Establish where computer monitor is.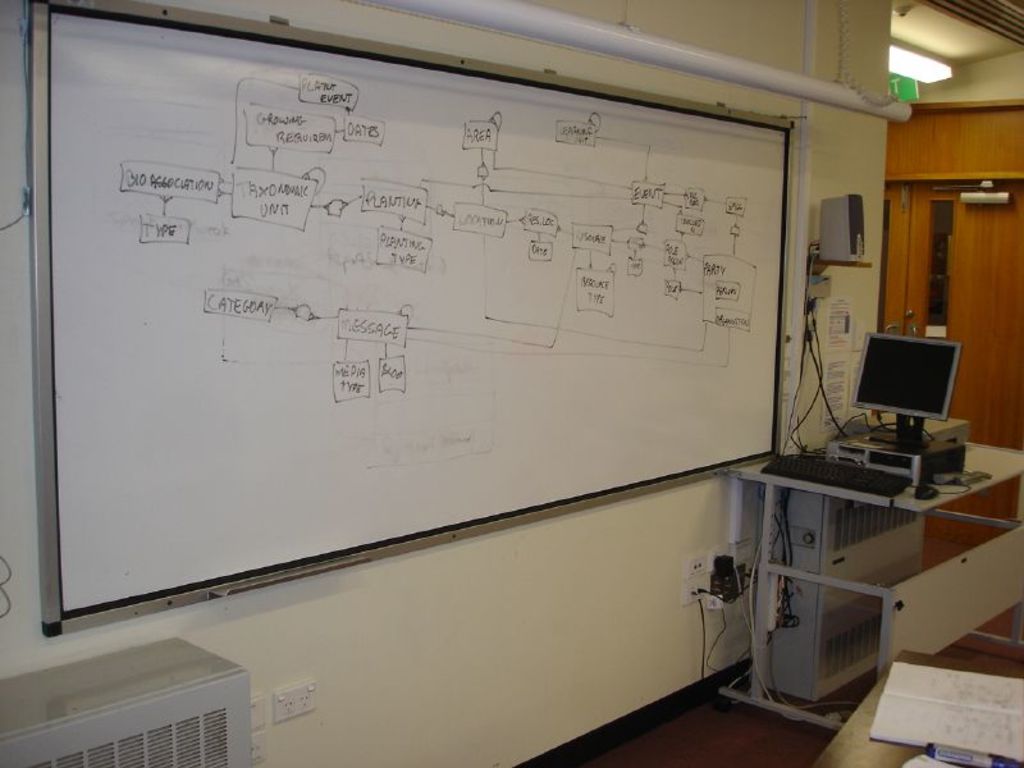
Established at (left=858, top=337, right=969, bottom=443).
